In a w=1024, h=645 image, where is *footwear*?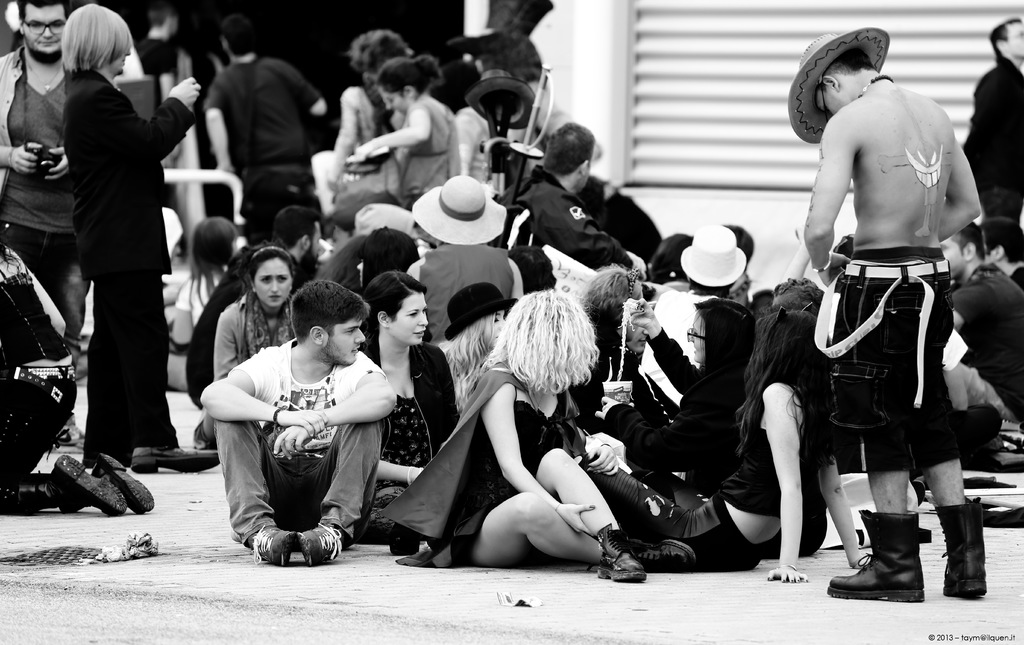
{"x1": 856, "y1": 516, "x2": 946, "y2": 611}.
